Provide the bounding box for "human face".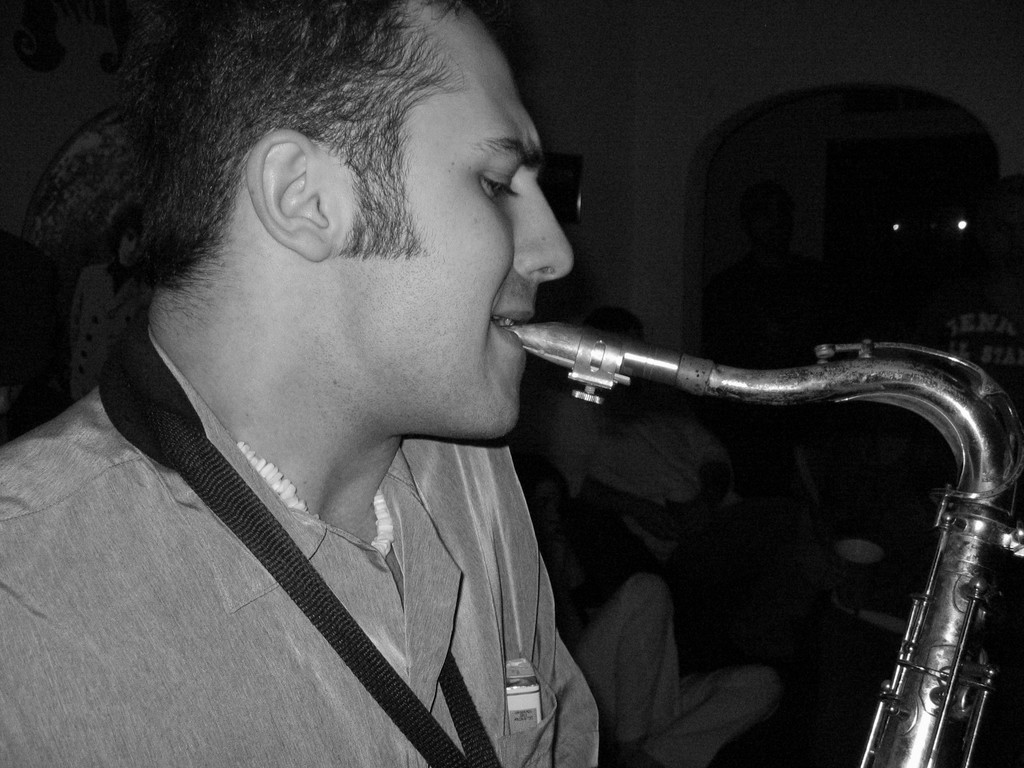
x1=341 y1=2 x2=575 y2=445.
